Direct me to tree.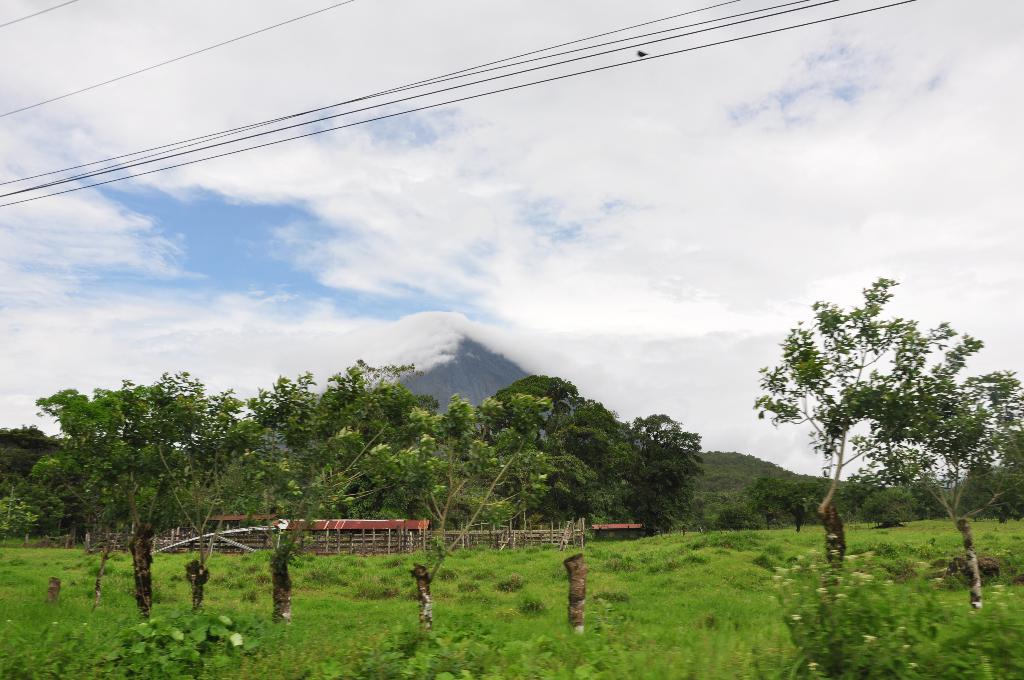
Direction: {"x1": 748, "y1": 277, "x2": 985, "y2": 588}.
